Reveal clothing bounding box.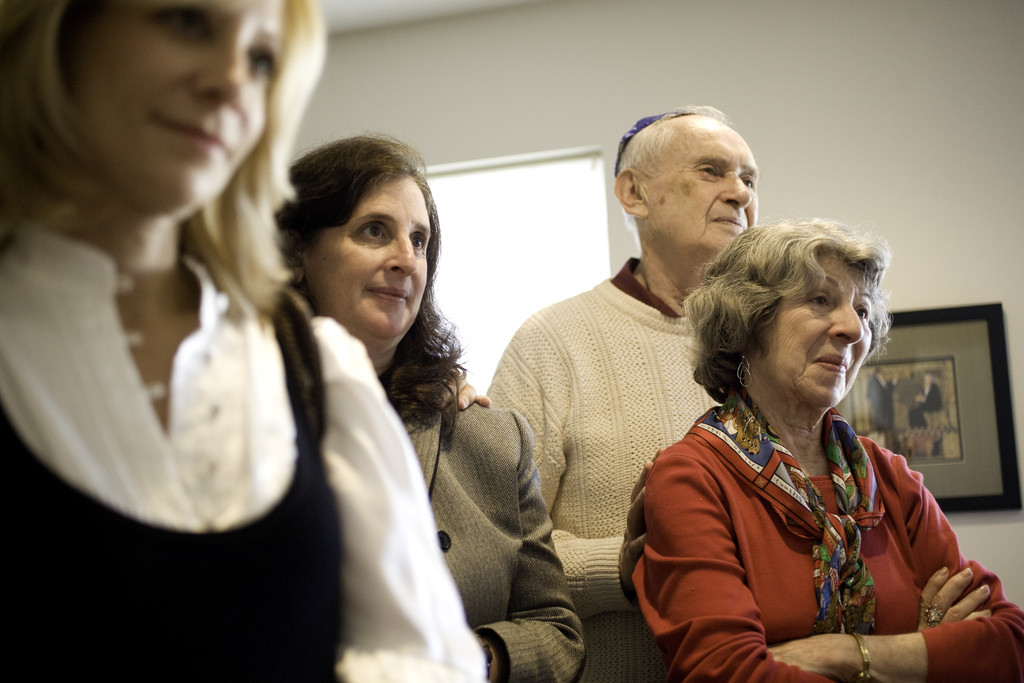
Revealed: box=[631, 383, 1023, 682].
